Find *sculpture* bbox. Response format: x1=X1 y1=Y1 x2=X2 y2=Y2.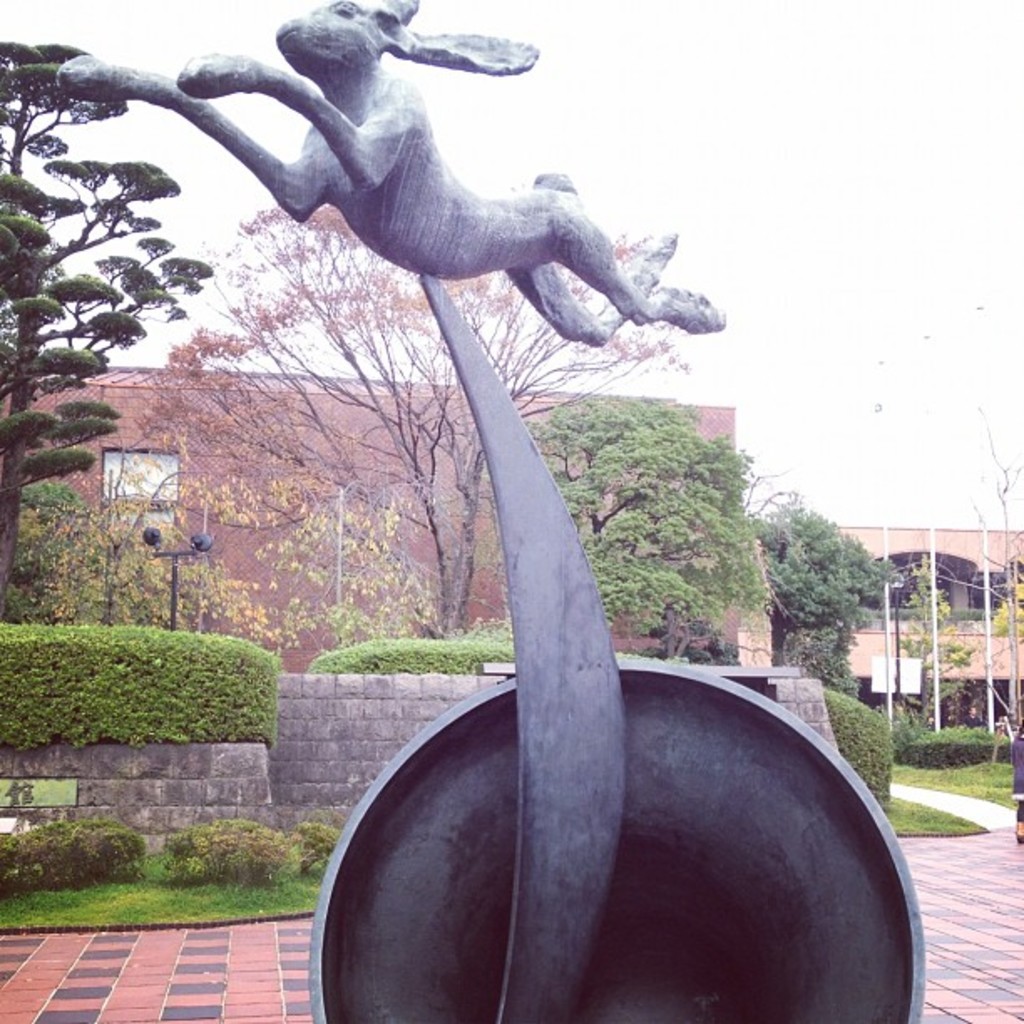
x1=223 y1=115 x2=890 y2=1011.
